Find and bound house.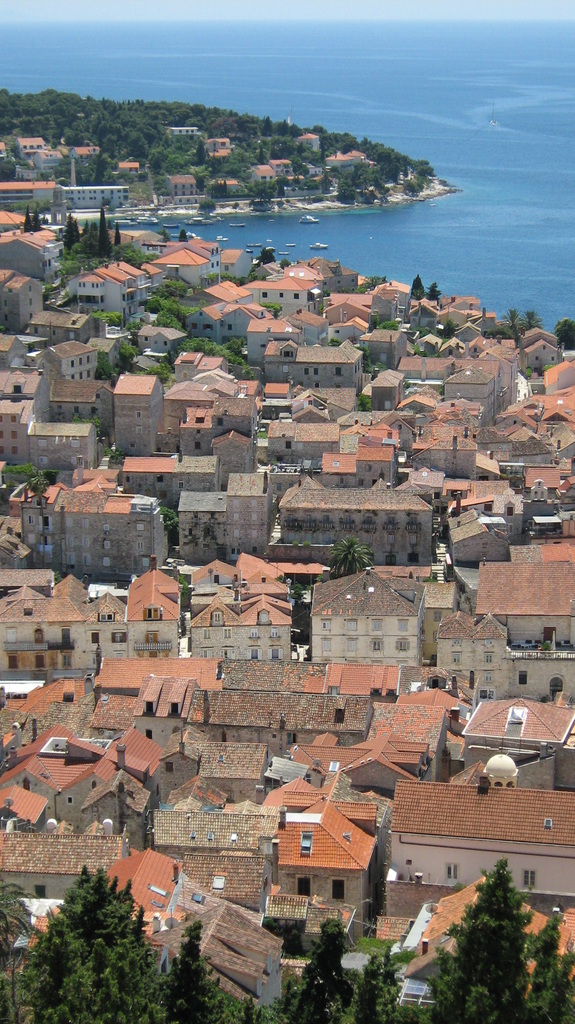
Bound: (left=0, top=524, right=37, bottom=564).
